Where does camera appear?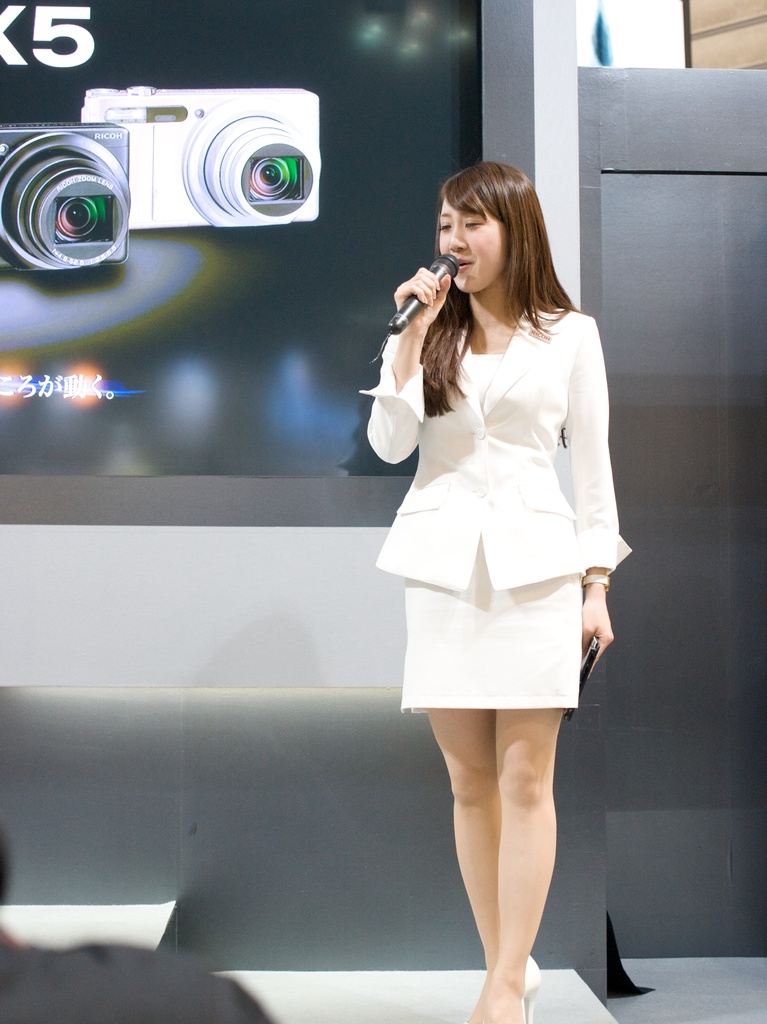
Appears at <box>0,94,146,264</box>.
